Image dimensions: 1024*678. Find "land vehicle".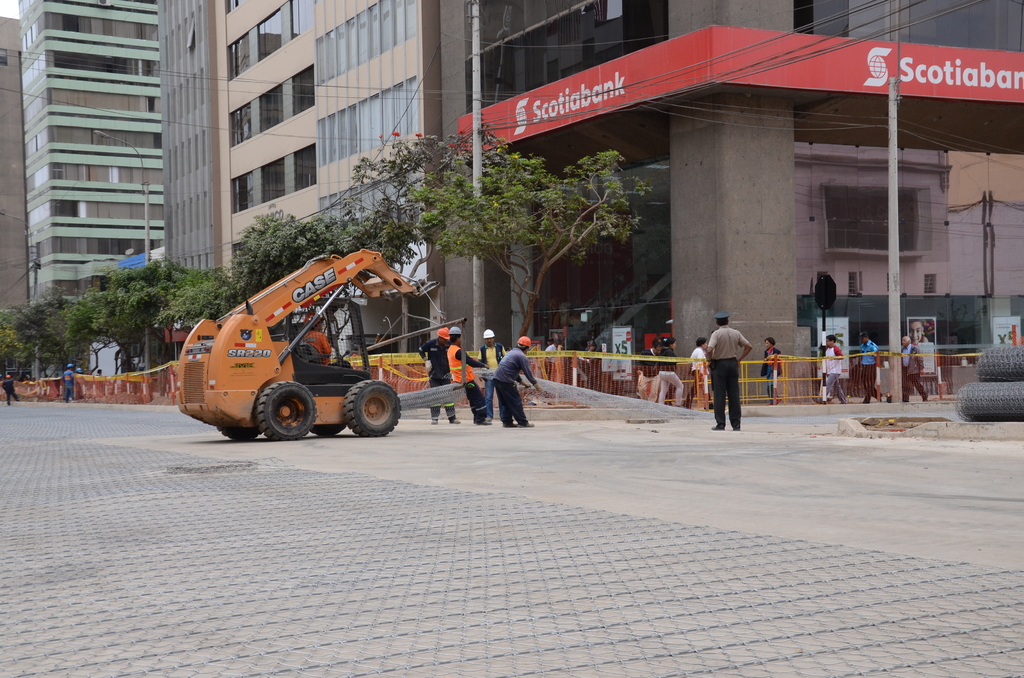
bbox=[169, 256, 468, 444].
